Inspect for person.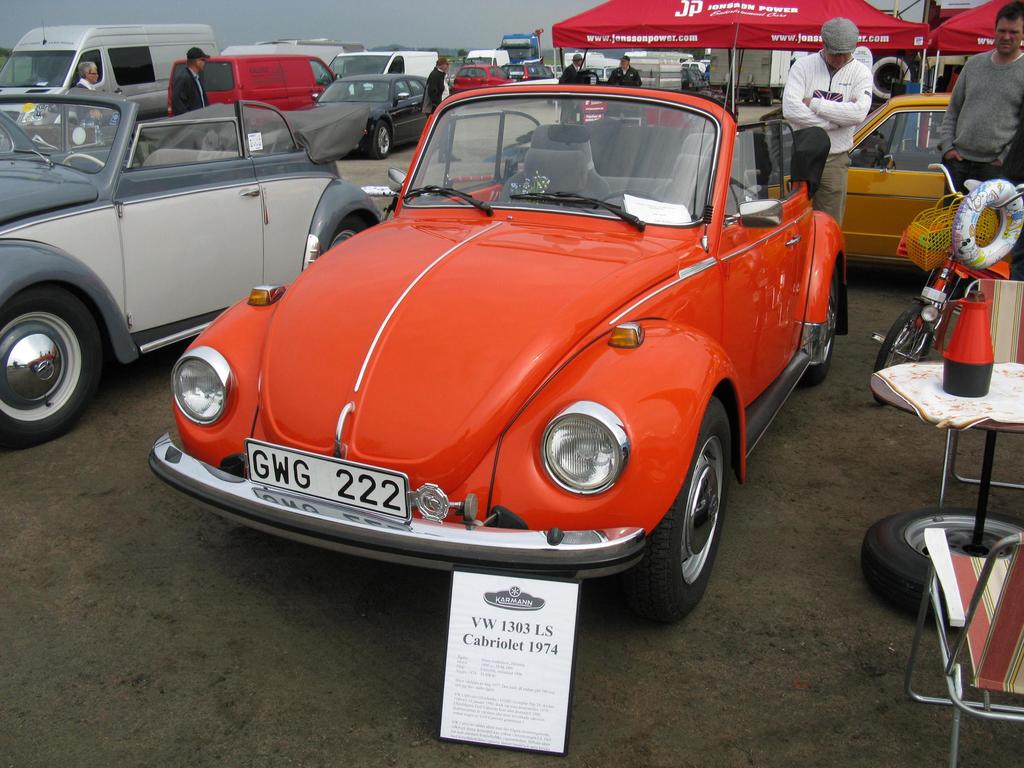
Inspection: 555/58/580/124.
